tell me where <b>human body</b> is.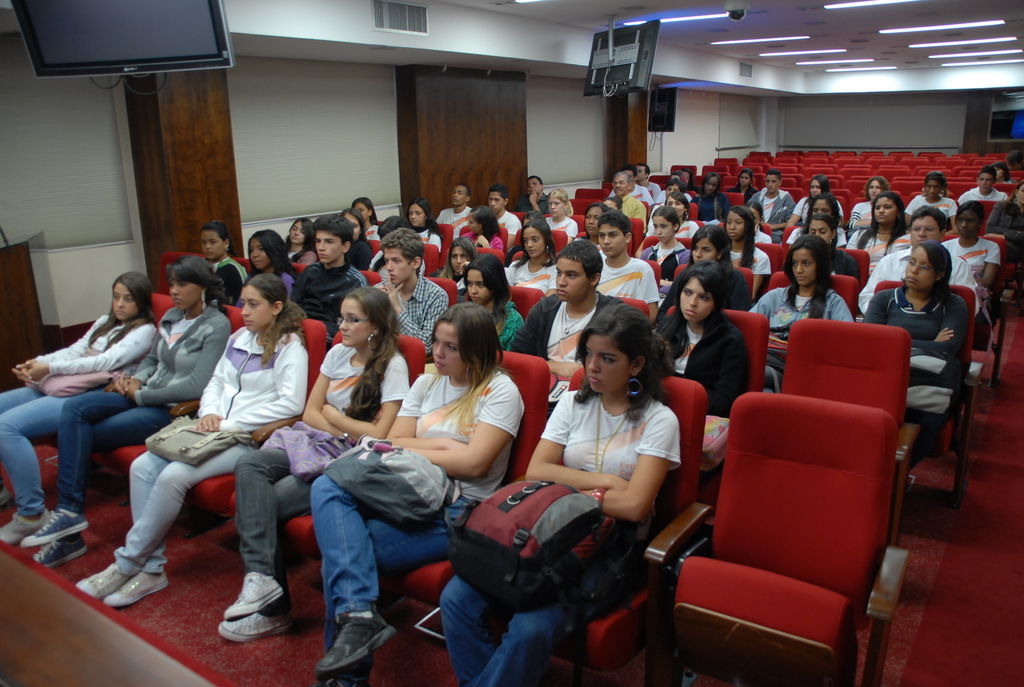
<b>human body</b> is at [435, 290, 681, 686].
